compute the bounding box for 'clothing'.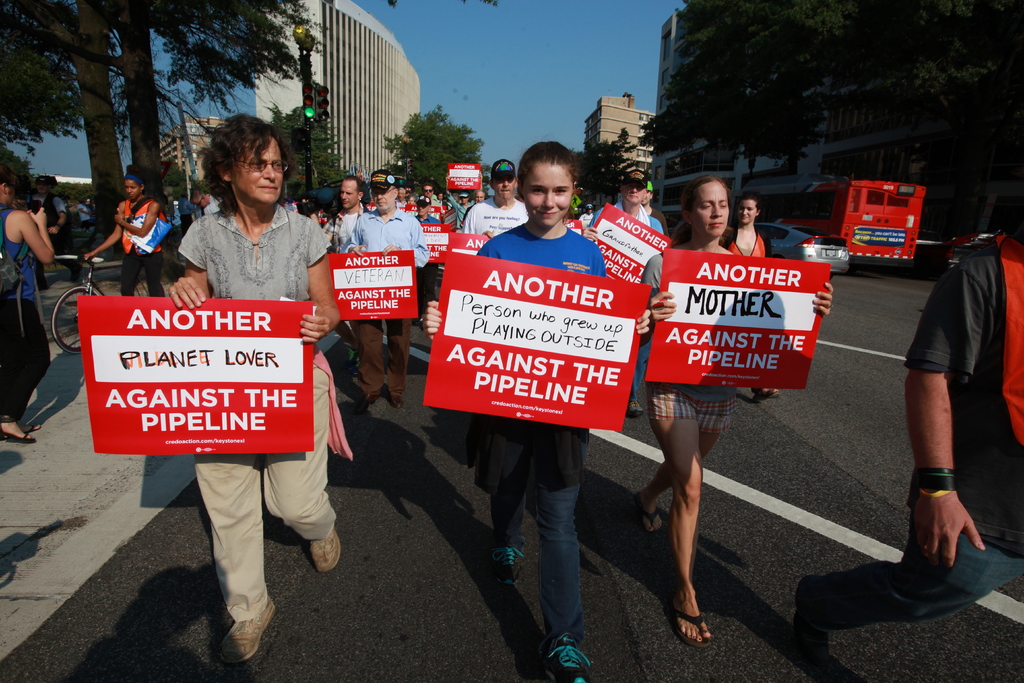
pyautogui.locateOnScreen(120, 197, 161, 295).
